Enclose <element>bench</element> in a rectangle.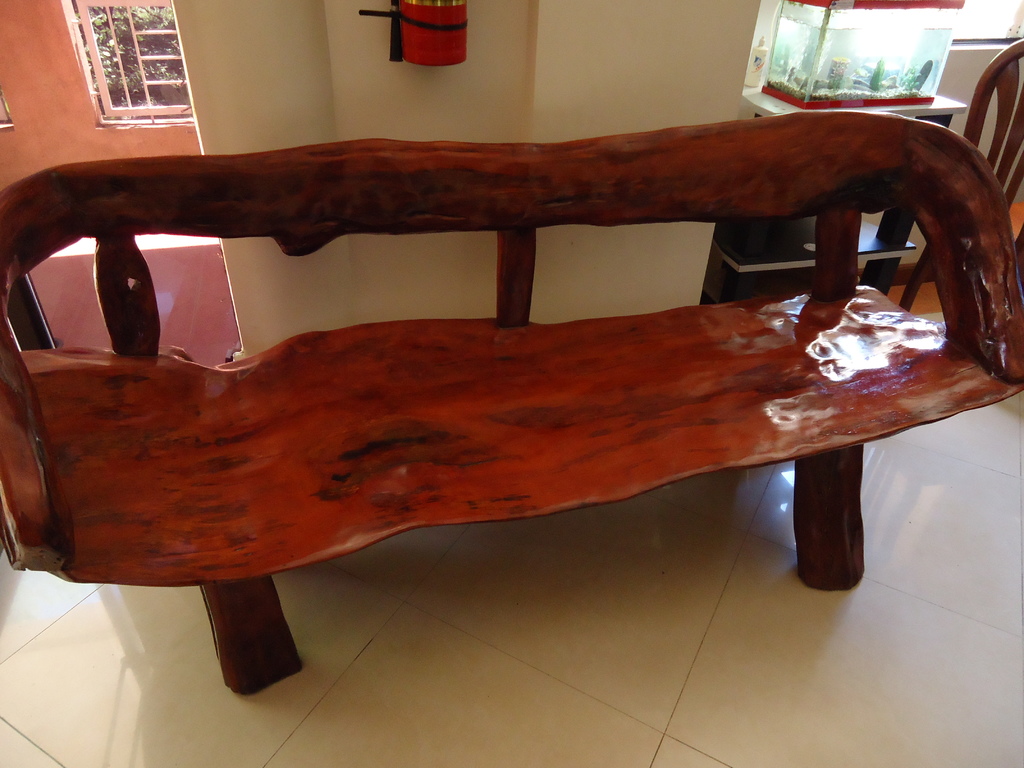
(1,112,1019,696).
